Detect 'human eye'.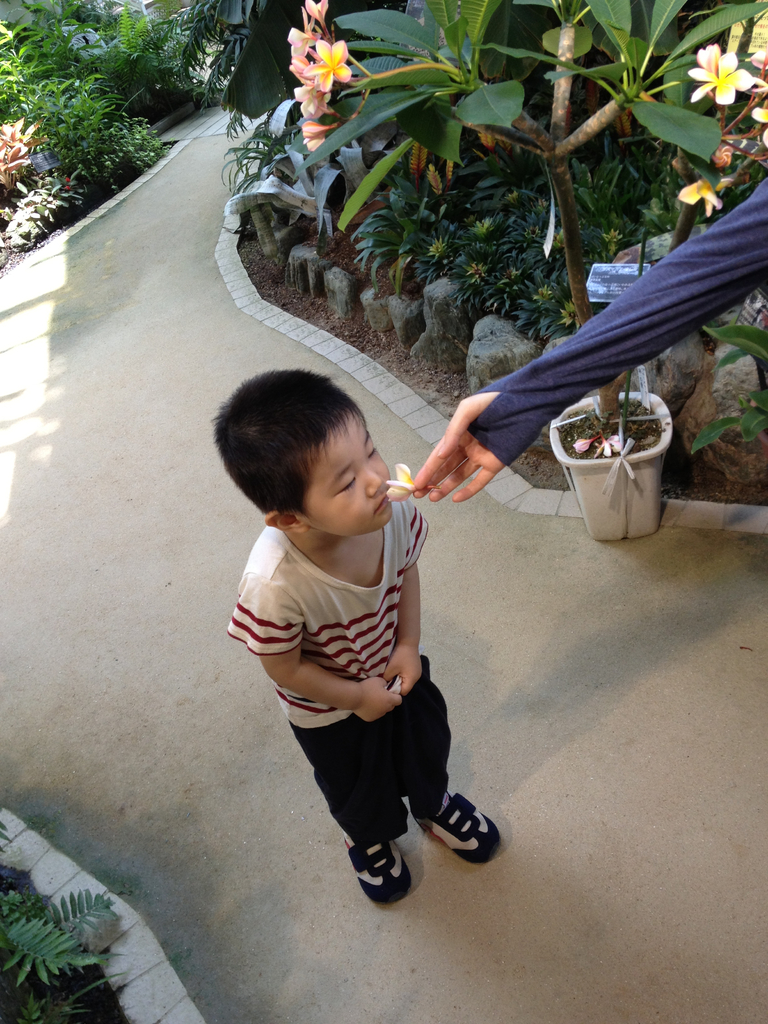
Detected at [x1=331, y1=473, x2=360, y2=502].
